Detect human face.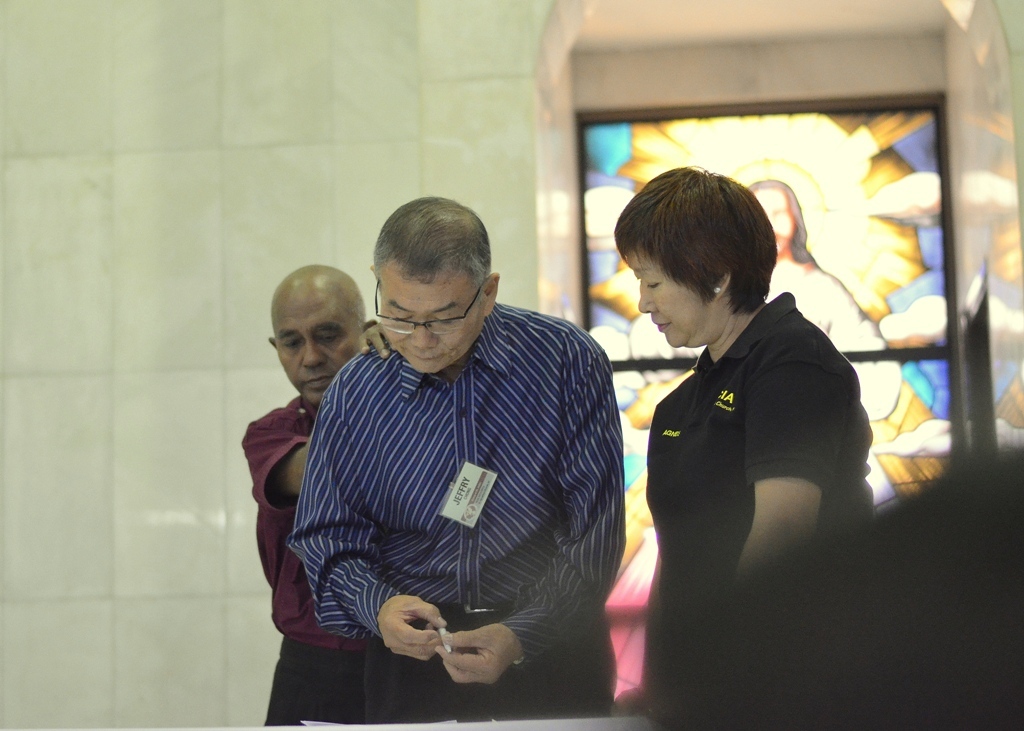
Detected at x1=273 y1=303 x2=359 y2=405.
